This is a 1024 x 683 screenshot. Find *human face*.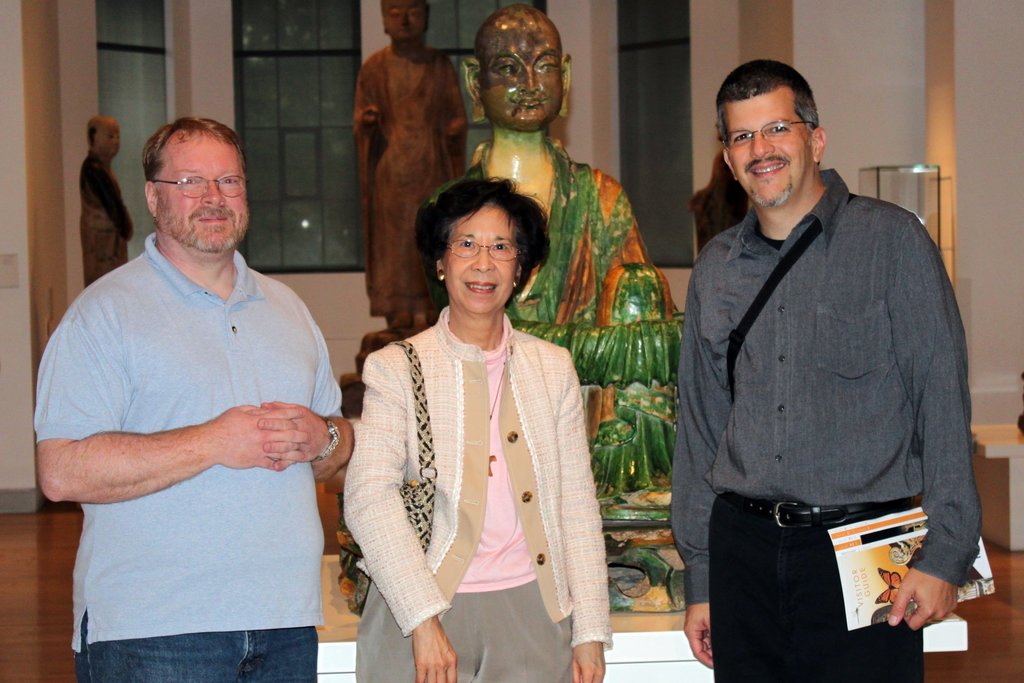
Bounding box: bbox=(480, 29, 564, 129).
